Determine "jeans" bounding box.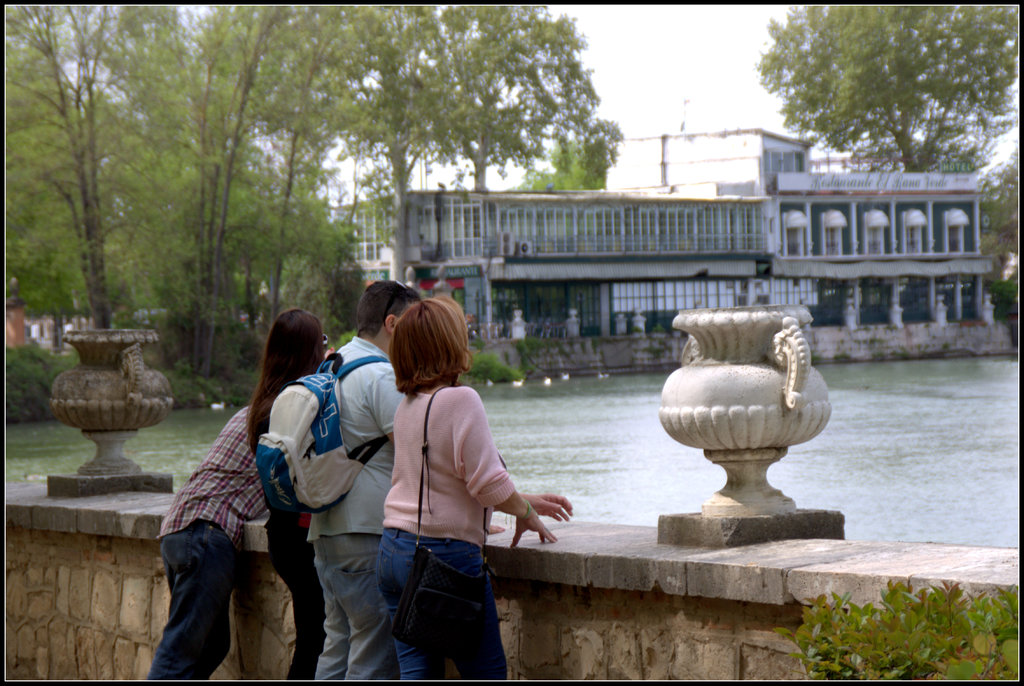
Determined: bbox=(264, 518, 316, 684).
